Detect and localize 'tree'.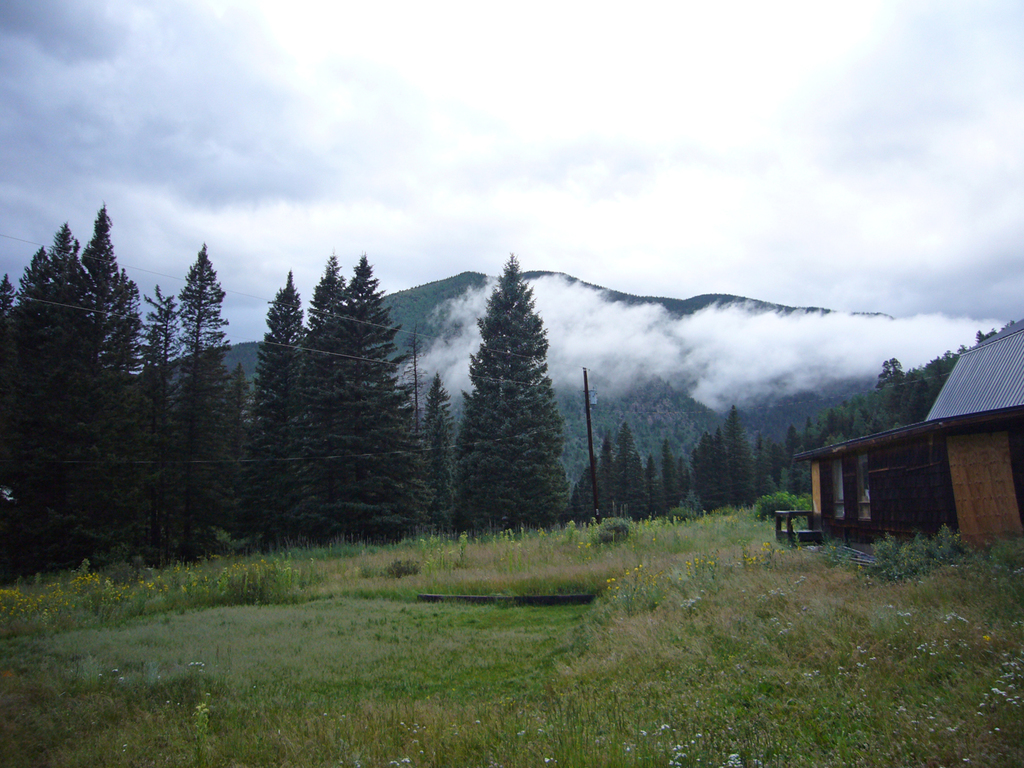
Localized at <region>454, 244, 574, 546</region>.
